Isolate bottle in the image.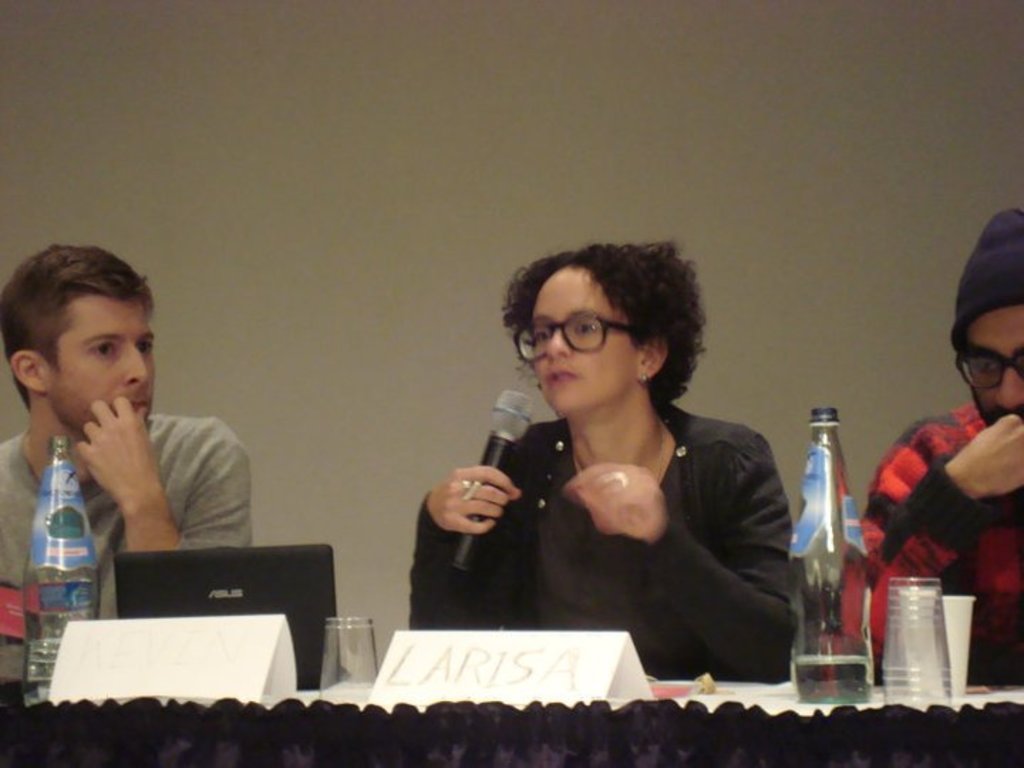
Isolated region: <bbox>802, 401, 882, 708</bbox>.
